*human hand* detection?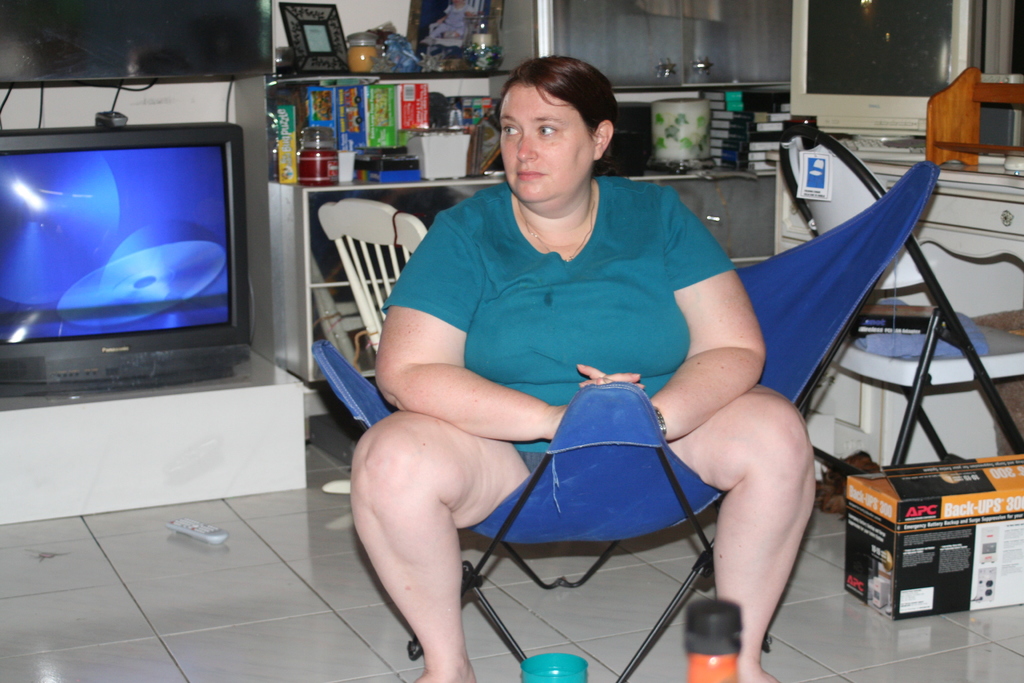
<bbox>578, 364, 616, 390</bbox>
